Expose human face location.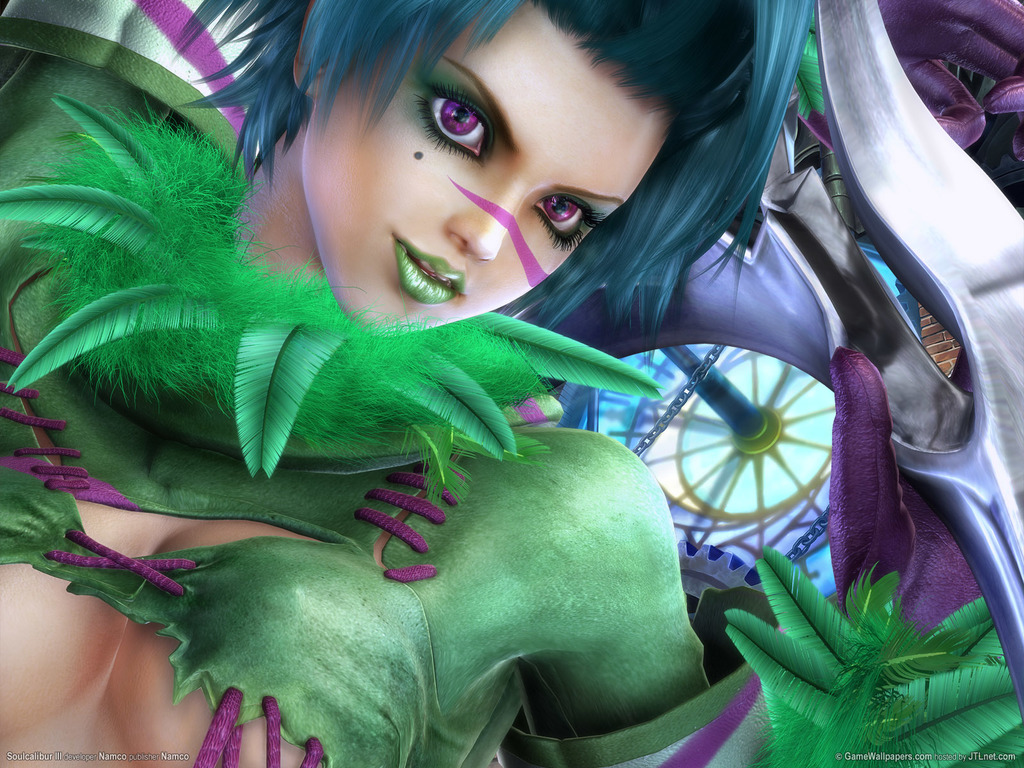
Exposed at {"left": 307, "top": 1, "right": 666, "bottom": 330}.
